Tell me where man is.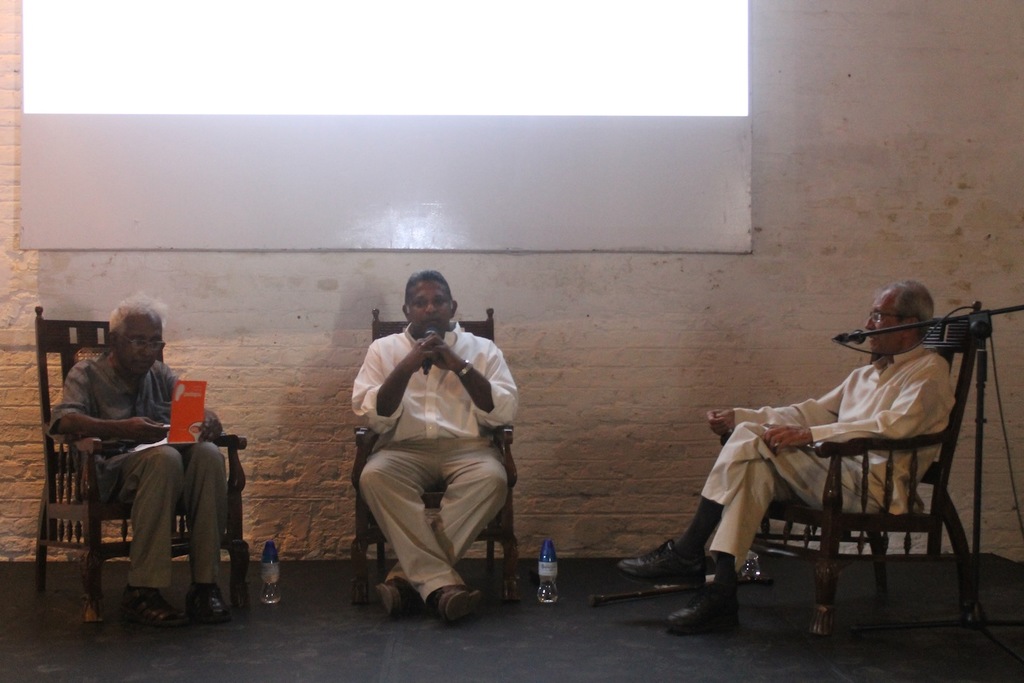
man is at (612,279,961,636).
